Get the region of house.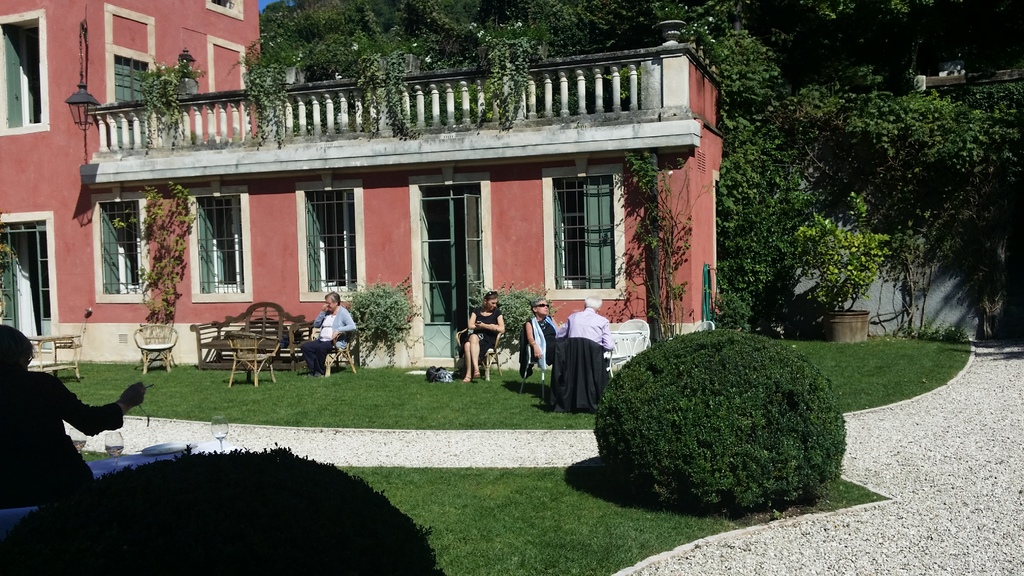
l=56, t=19, r=756, b=385.
